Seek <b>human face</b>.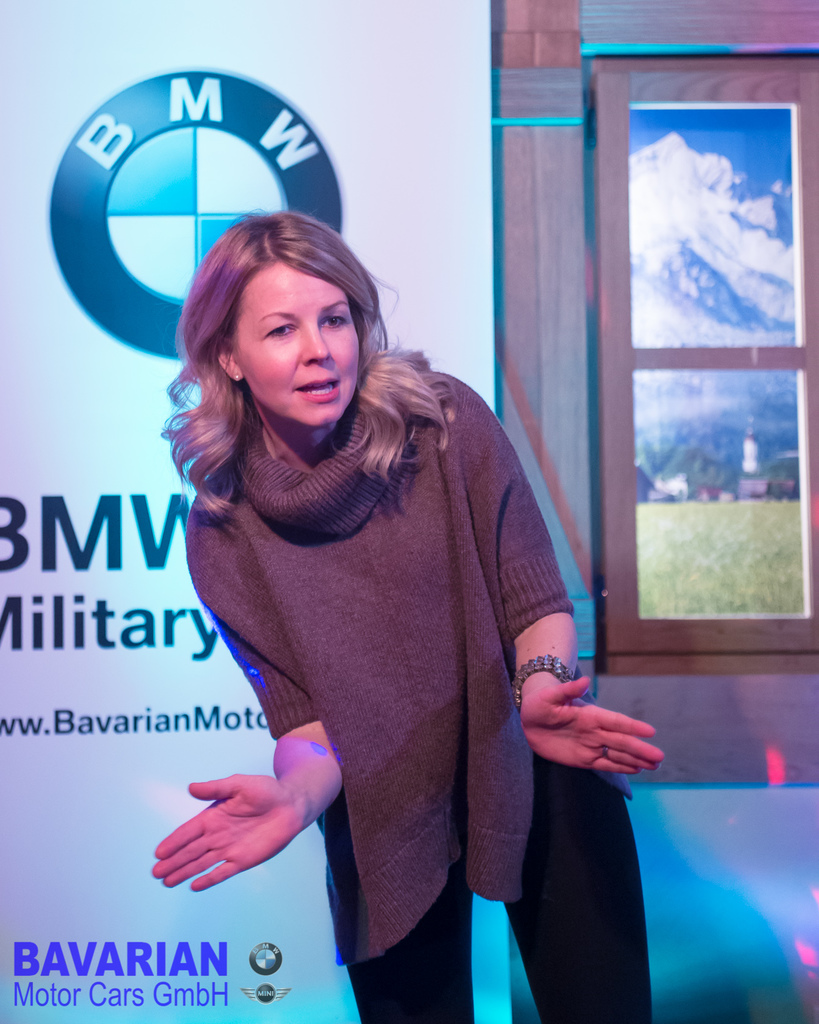
region(238, 262, 362, 424).
